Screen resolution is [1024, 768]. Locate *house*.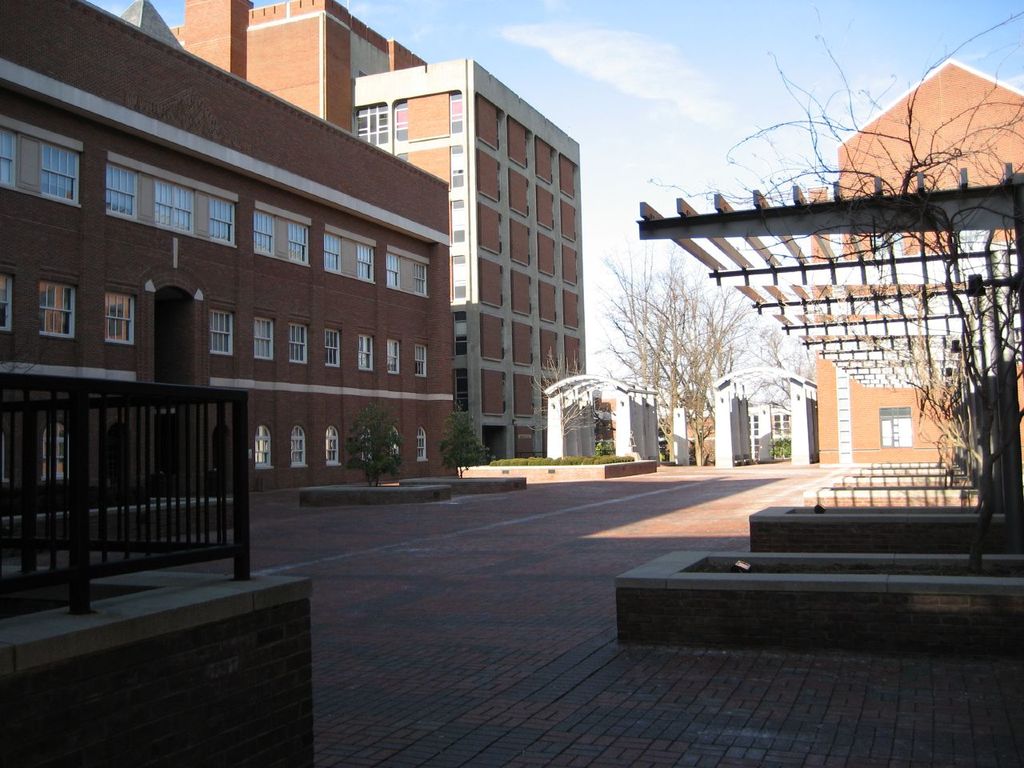
813, 56, 1023, 468.
